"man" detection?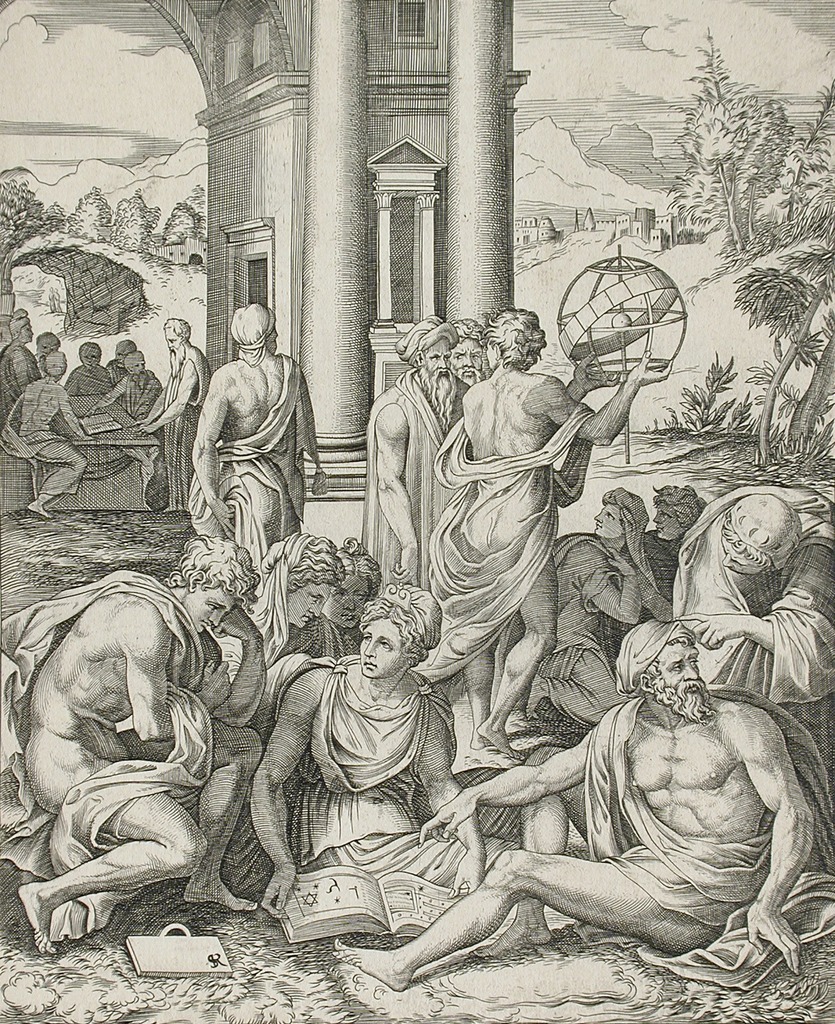
bbox=(362, 317, 452, 581)
